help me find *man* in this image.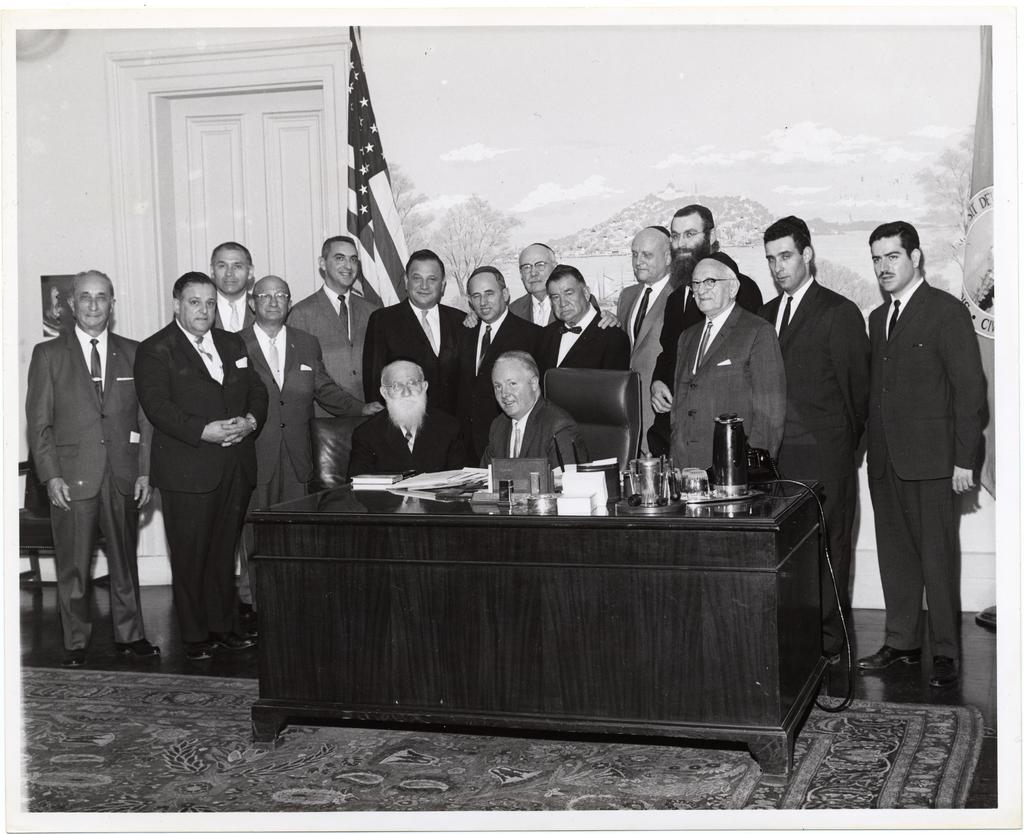
Found it: bbox=(131, 267, 252, 673).
